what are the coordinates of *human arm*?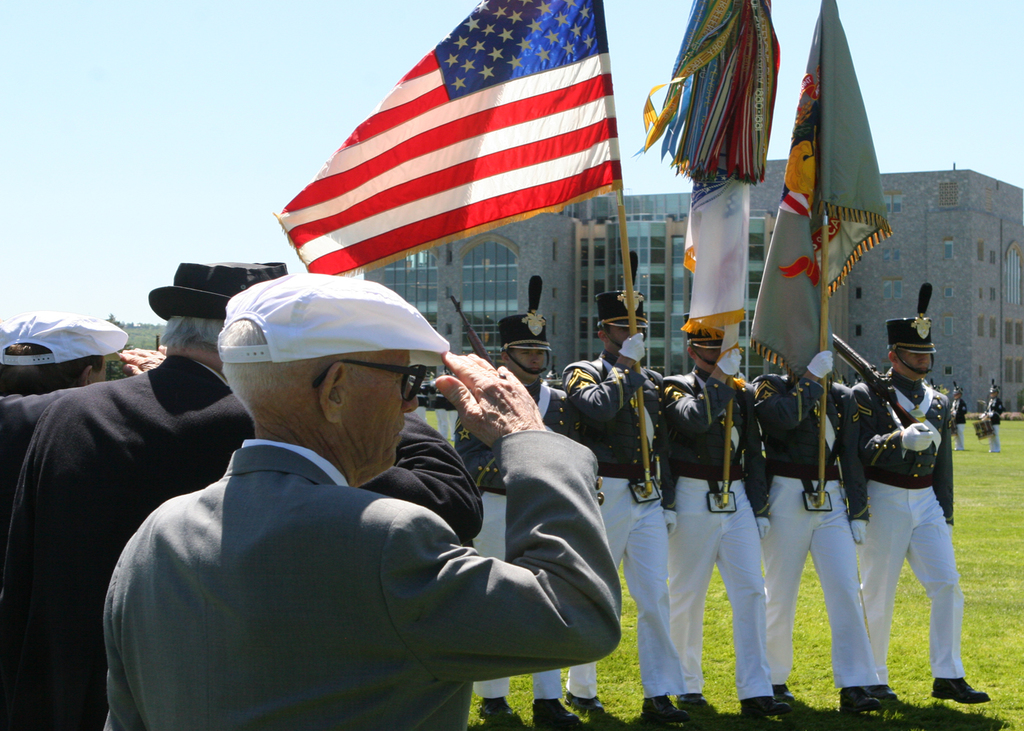
{"left": 838, "top": 405, "right": 876, "bottom": 537}.
